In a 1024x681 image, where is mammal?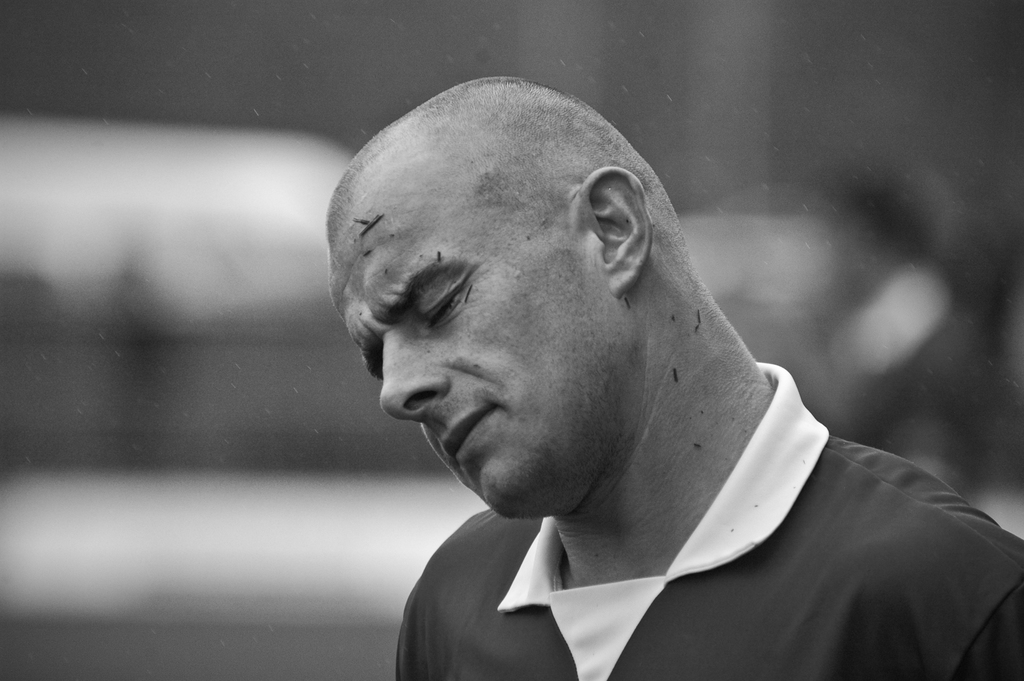
bbox=(286, 76, 985, 680).
